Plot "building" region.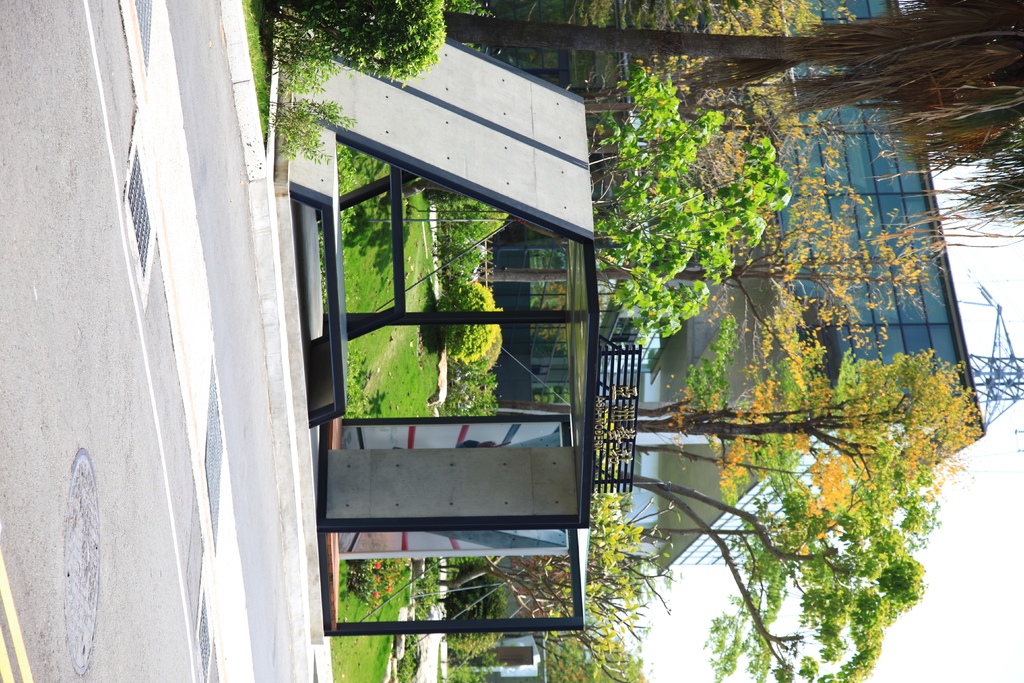
Plotted at box=[489, 0, 986, 566].
